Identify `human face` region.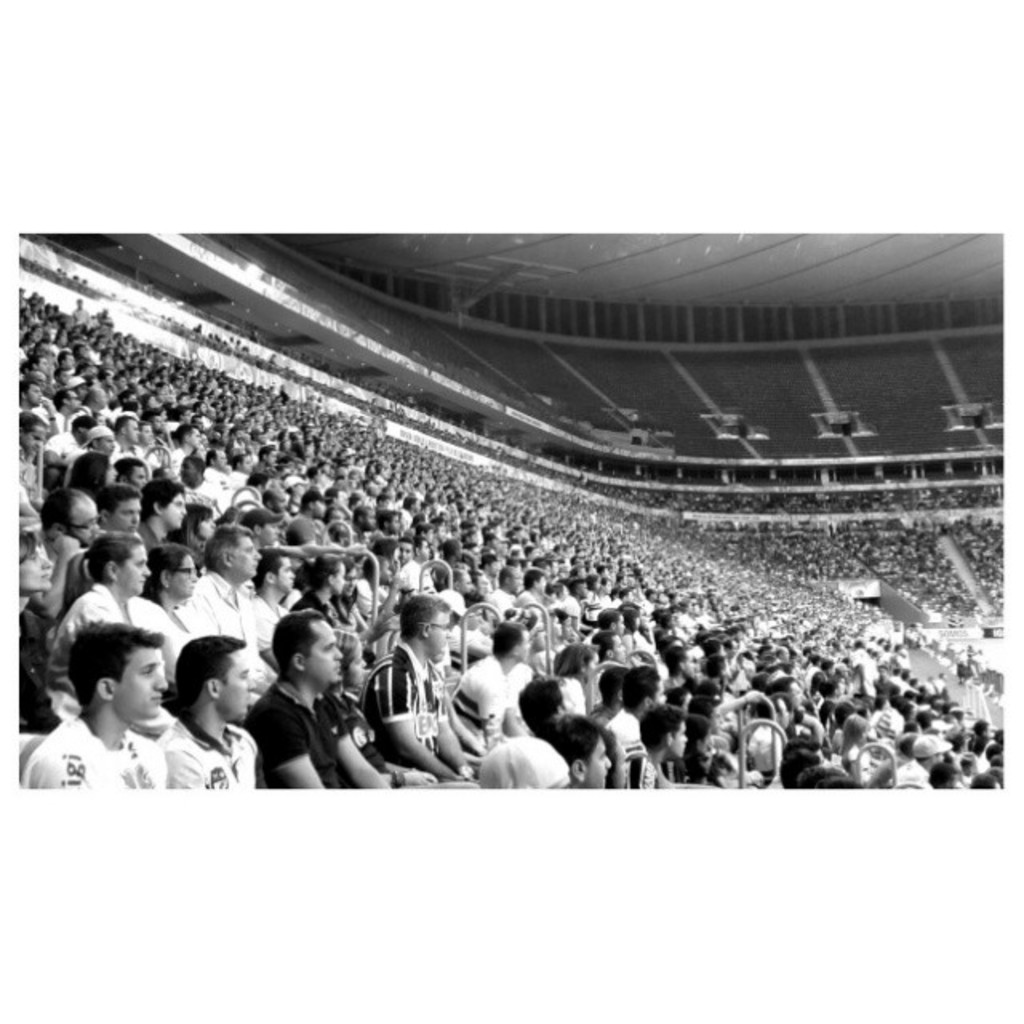
Region: 99:432:117:456.
